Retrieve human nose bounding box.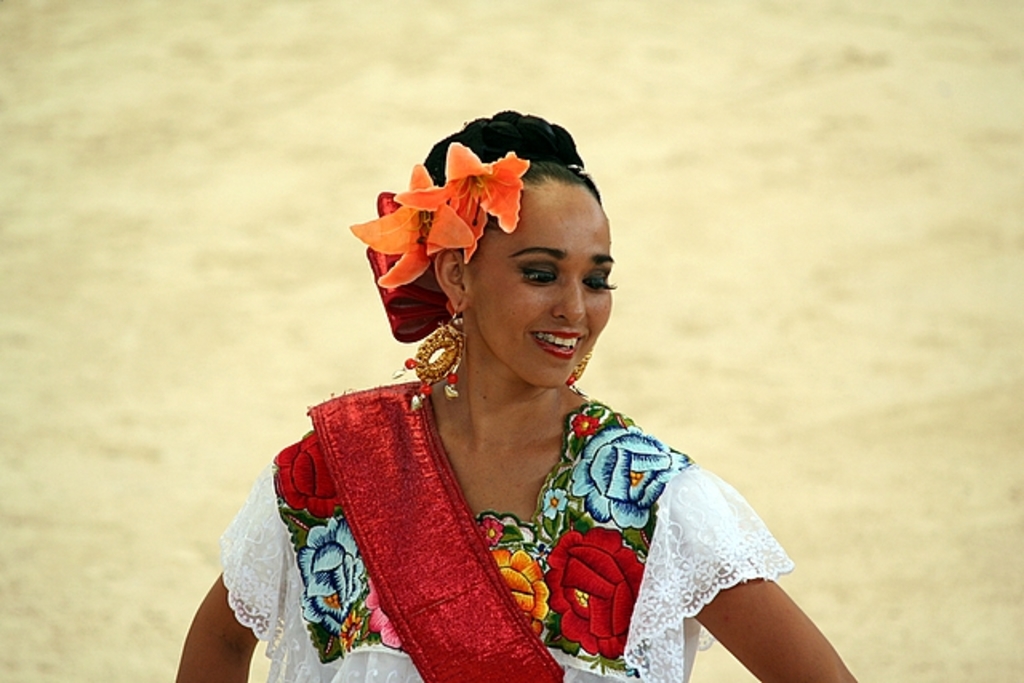
Bounding box: pyautogui.locateOnScreen(552, 278, 582, 323).
